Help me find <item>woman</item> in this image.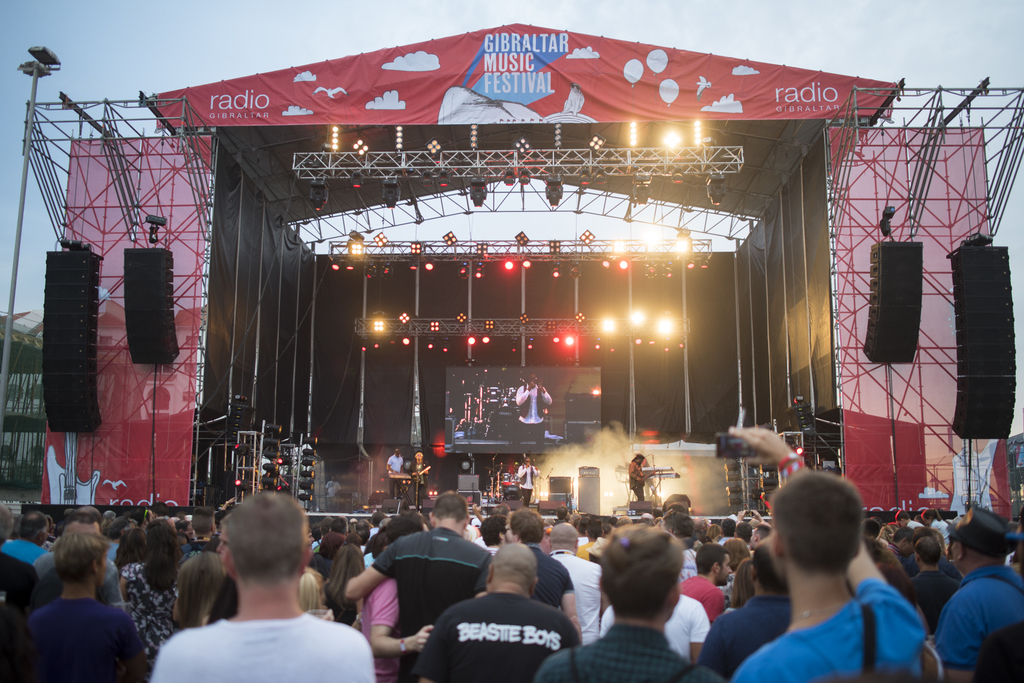
Found it: 170,549,233,632.
